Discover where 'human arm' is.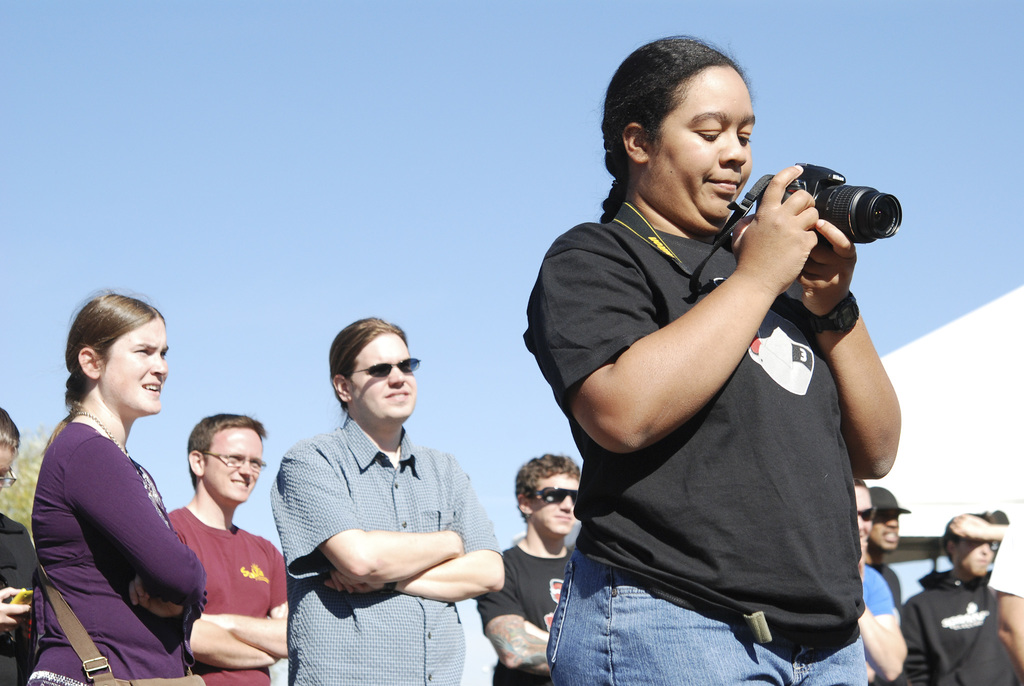
Discovered at crop(795, 218, 902, 478).
